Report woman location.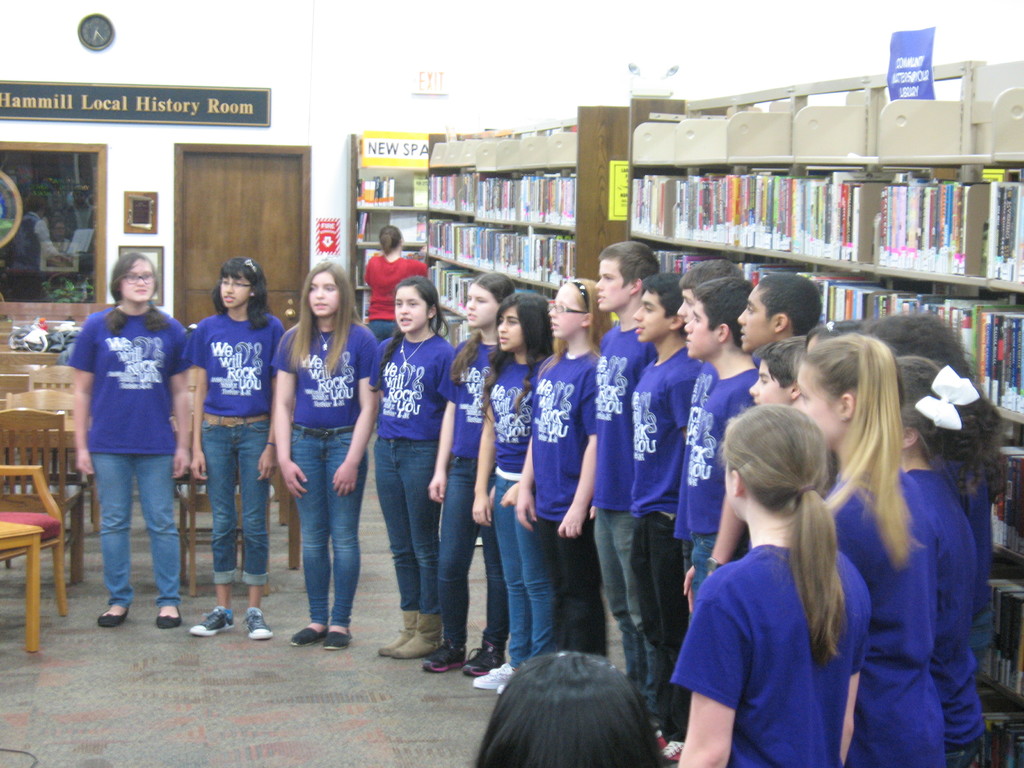
Report: box(371, 270, 452, 658).
